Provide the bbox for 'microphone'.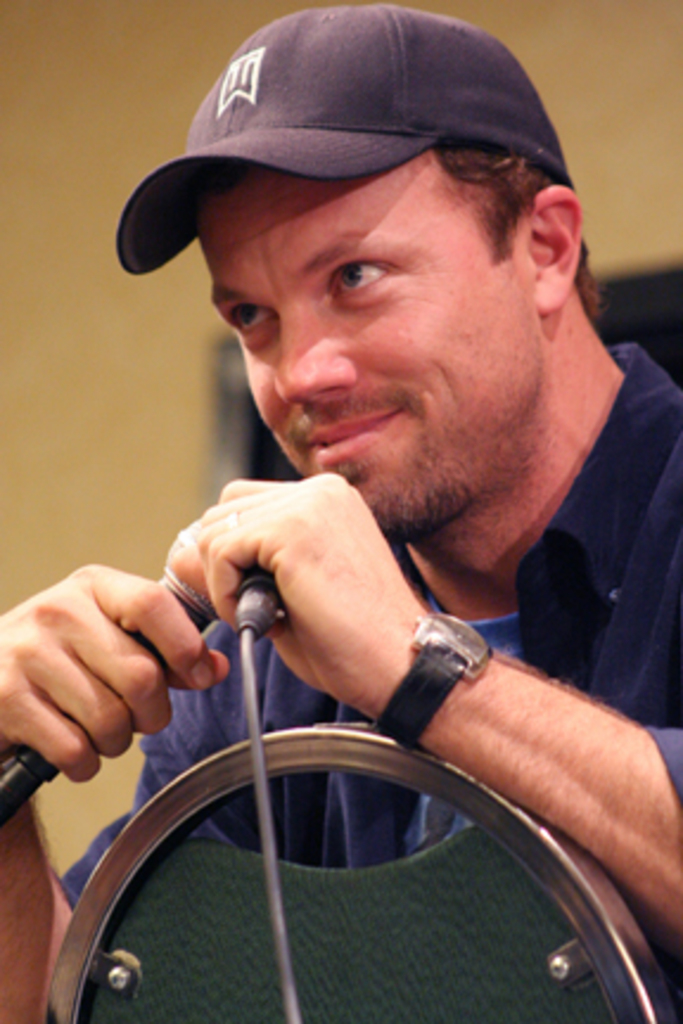
232, 552, 294, 645.
